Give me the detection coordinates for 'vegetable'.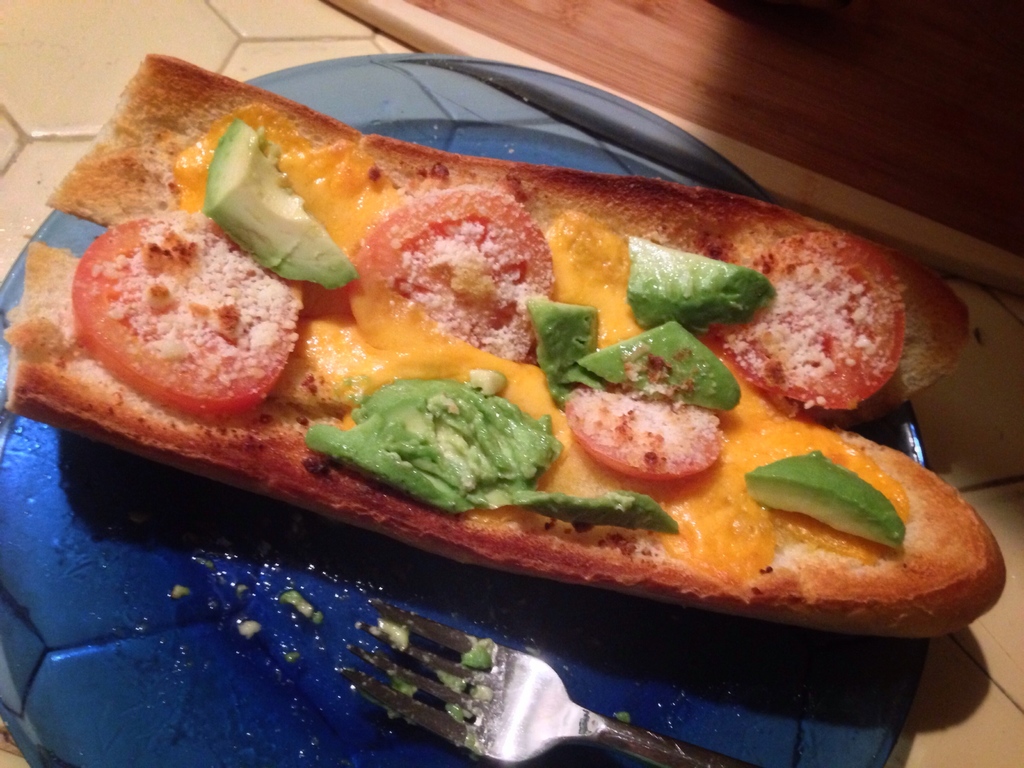
(525,296,602,402).
